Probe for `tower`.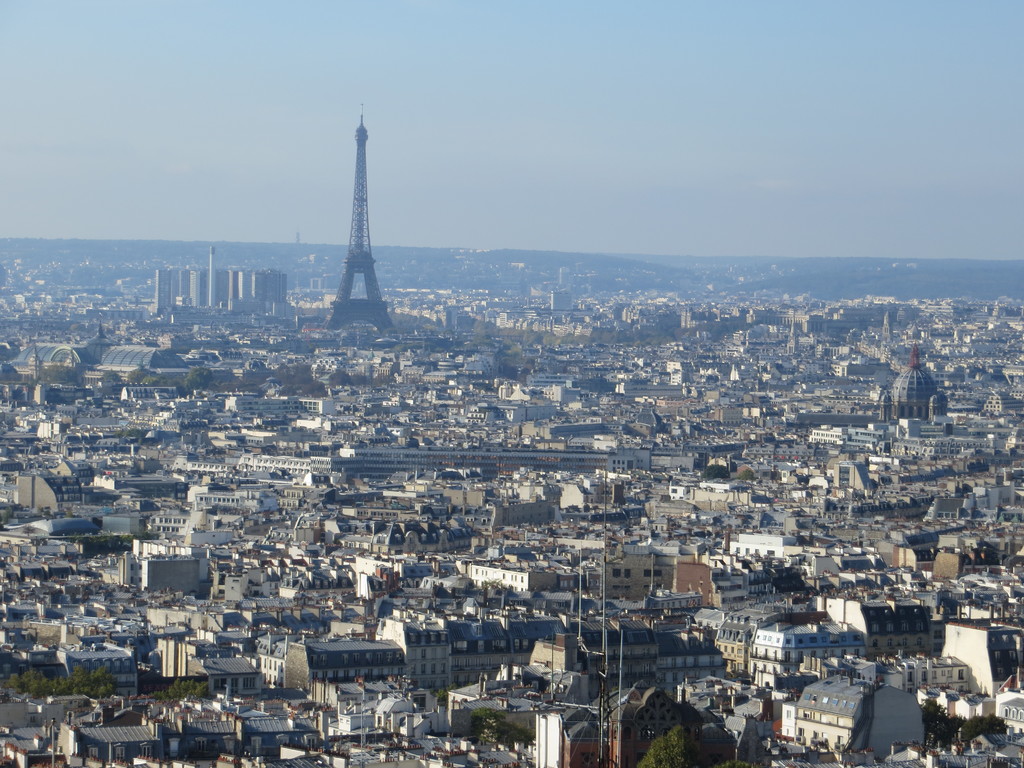
Probe result: x1=287, y1=141, x2=403, y2=312.
